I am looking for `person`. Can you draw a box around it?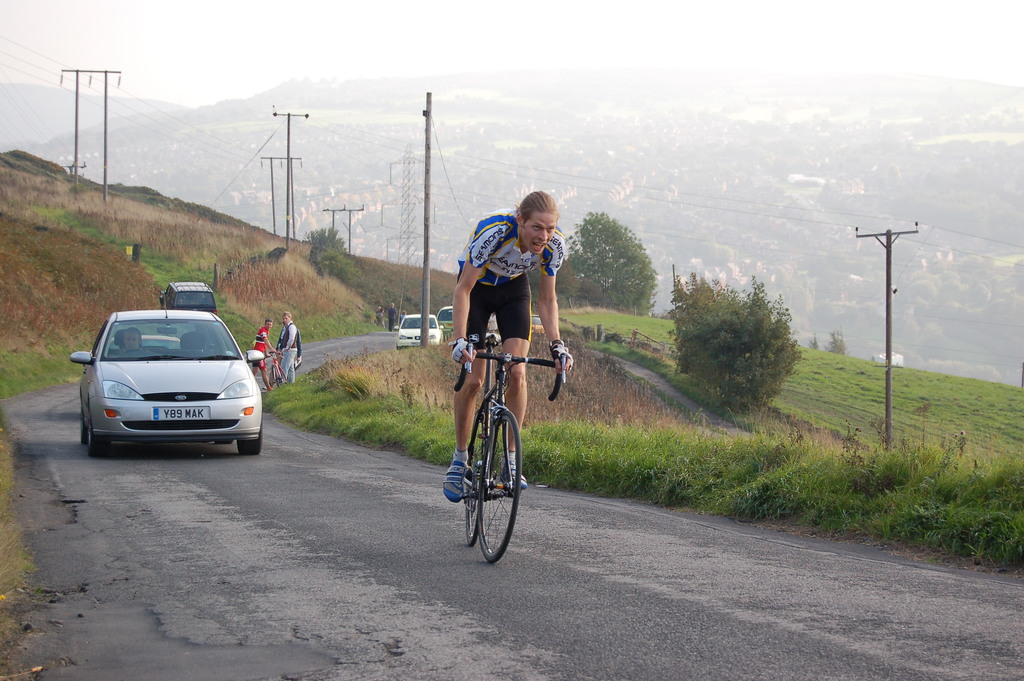
Sure, the bounding box is 375,304,384,326.
